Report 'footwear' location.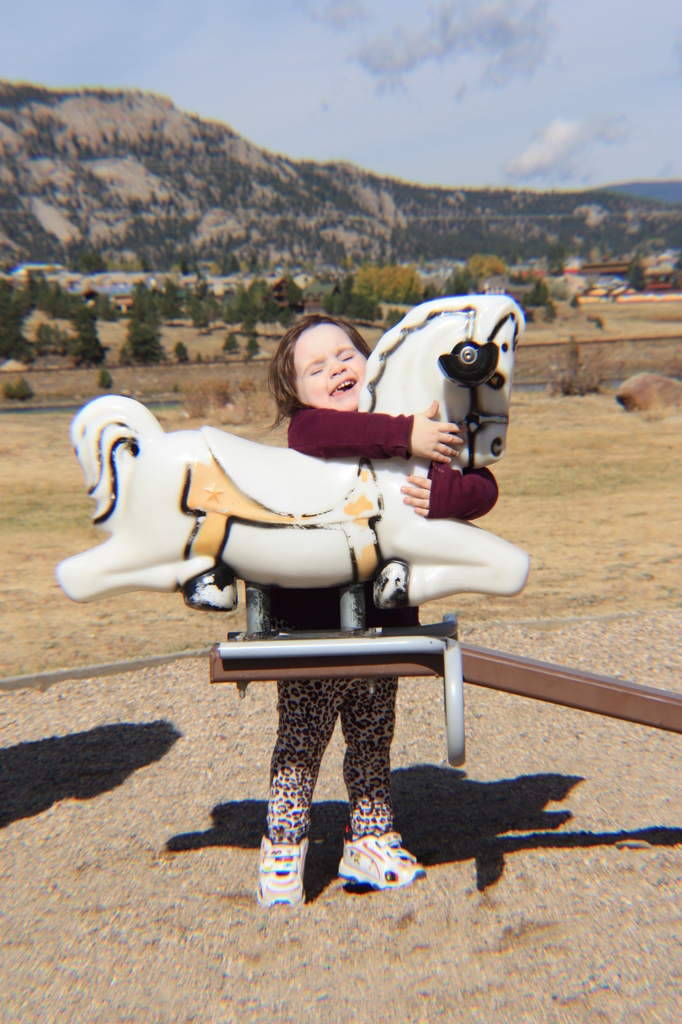
Report: box=[338, 835, 430, 900].
